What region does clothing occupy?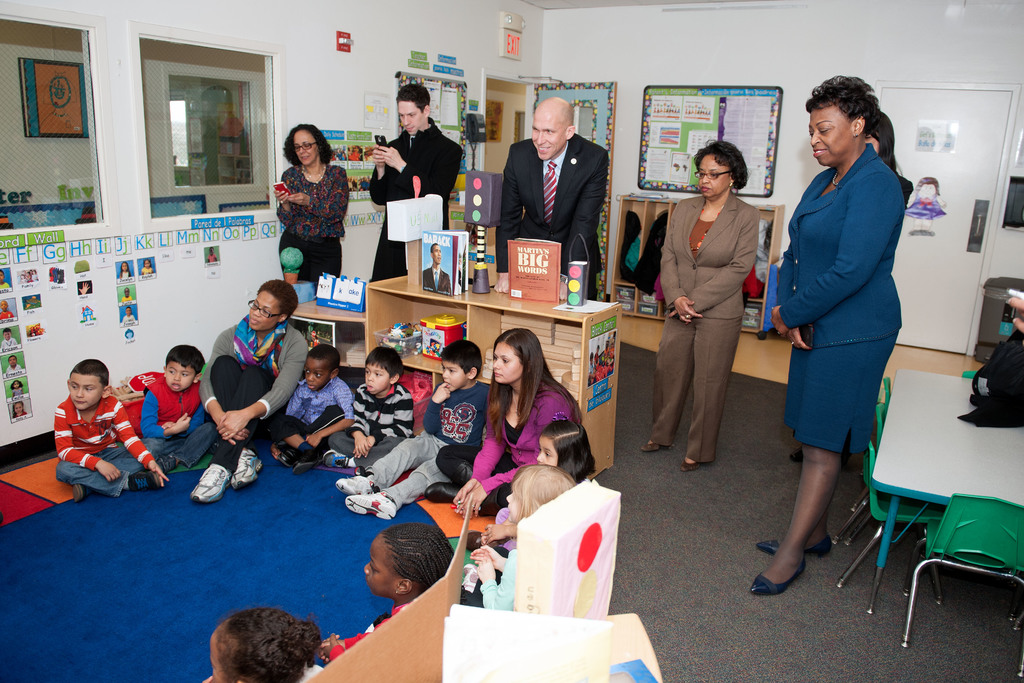
<box>499,124,604,298</box>.
